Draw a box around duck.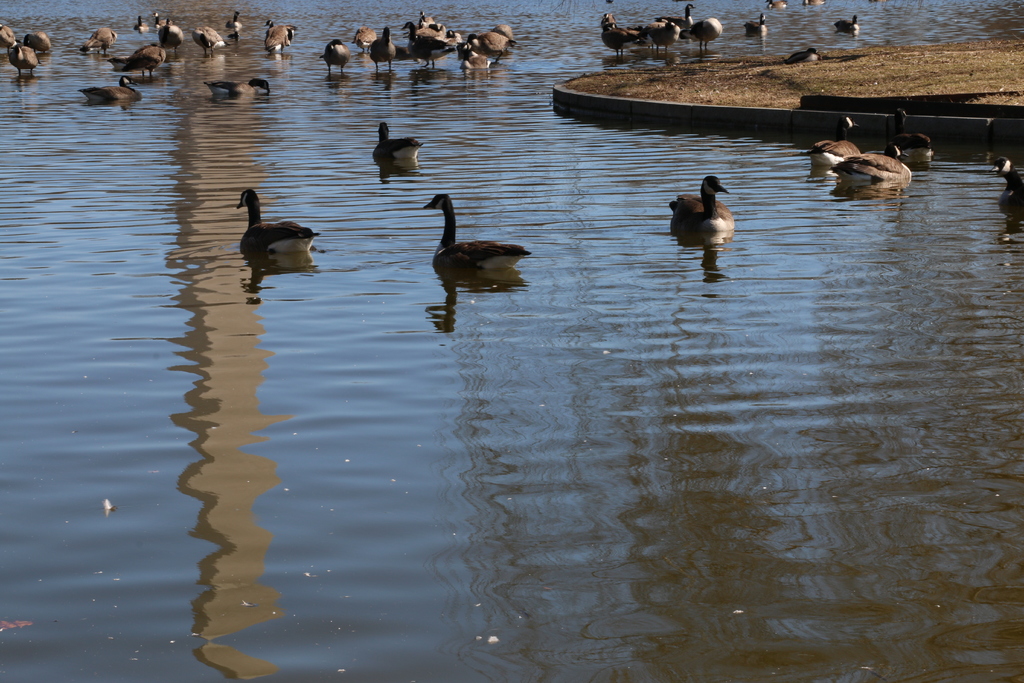
<region>253, 71, 276, 97</region>.
